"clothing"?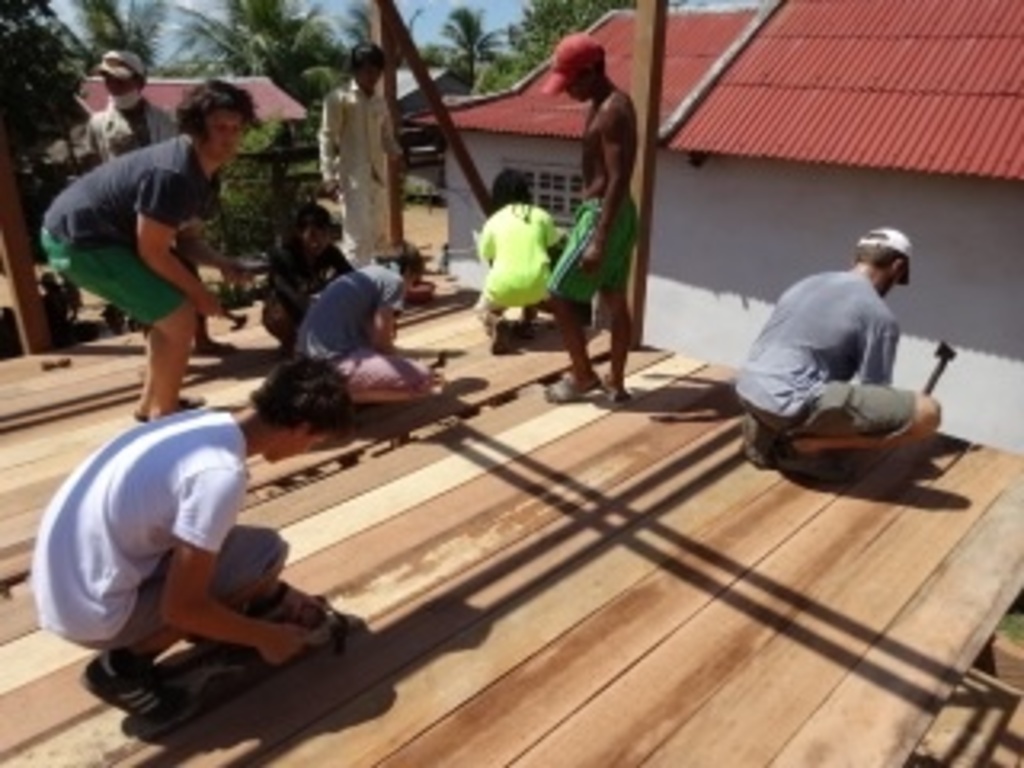
locate(541, 189, 646, 310)
